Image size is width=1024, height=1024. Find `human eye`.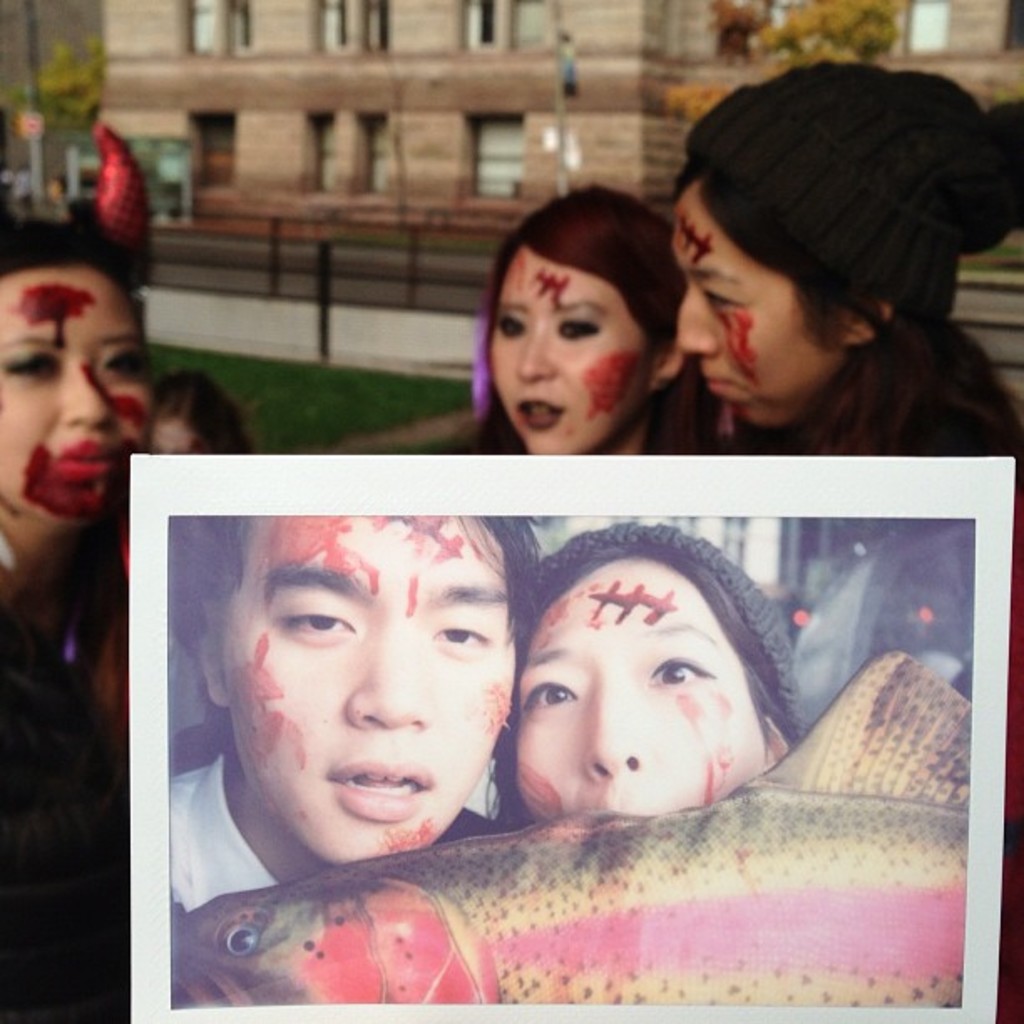
x1=499, y1=316, x2=530, y2=343.
